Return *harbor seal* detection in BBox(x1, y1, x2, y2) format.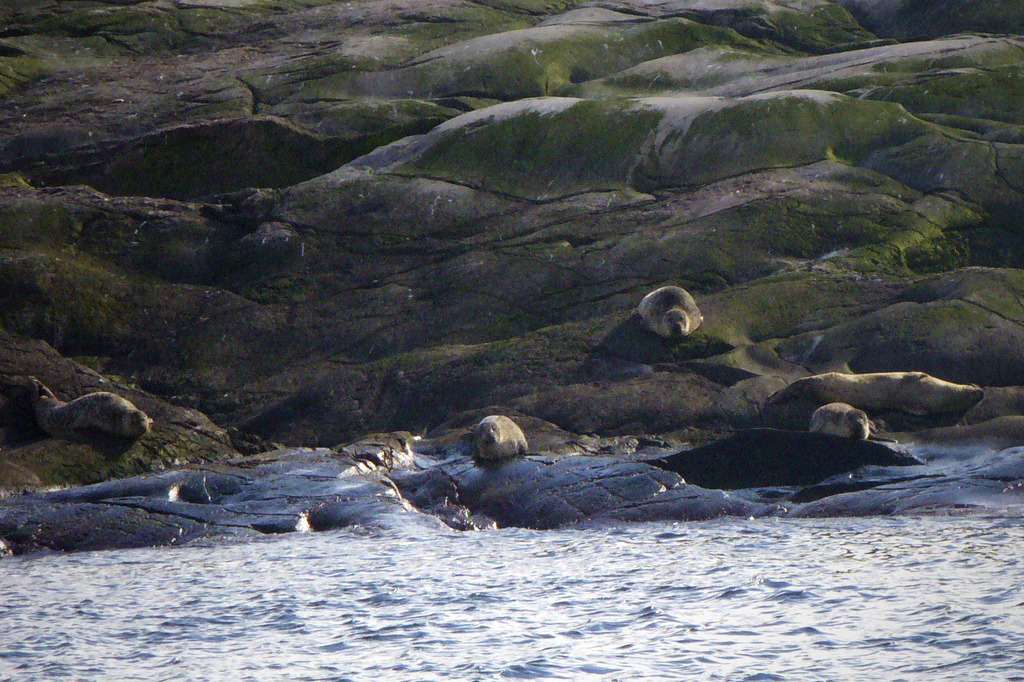
BBox(468, 412, 530, 466).
